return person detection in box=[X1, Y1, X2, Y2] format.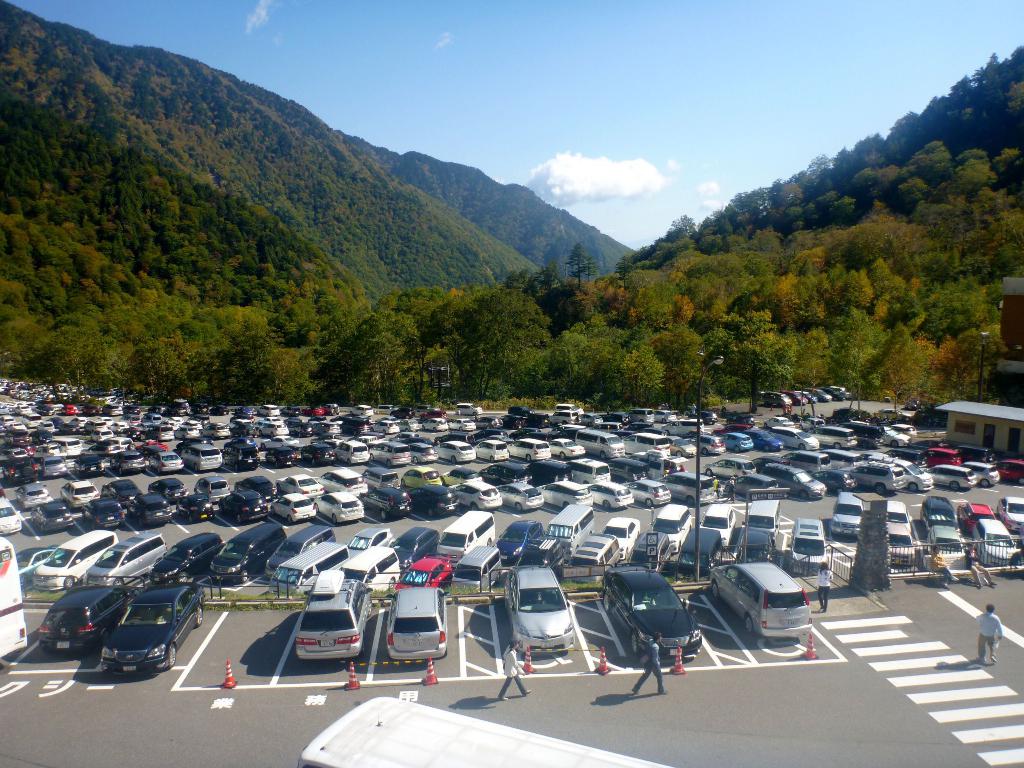
box=[977, 604, 1007, 666].
